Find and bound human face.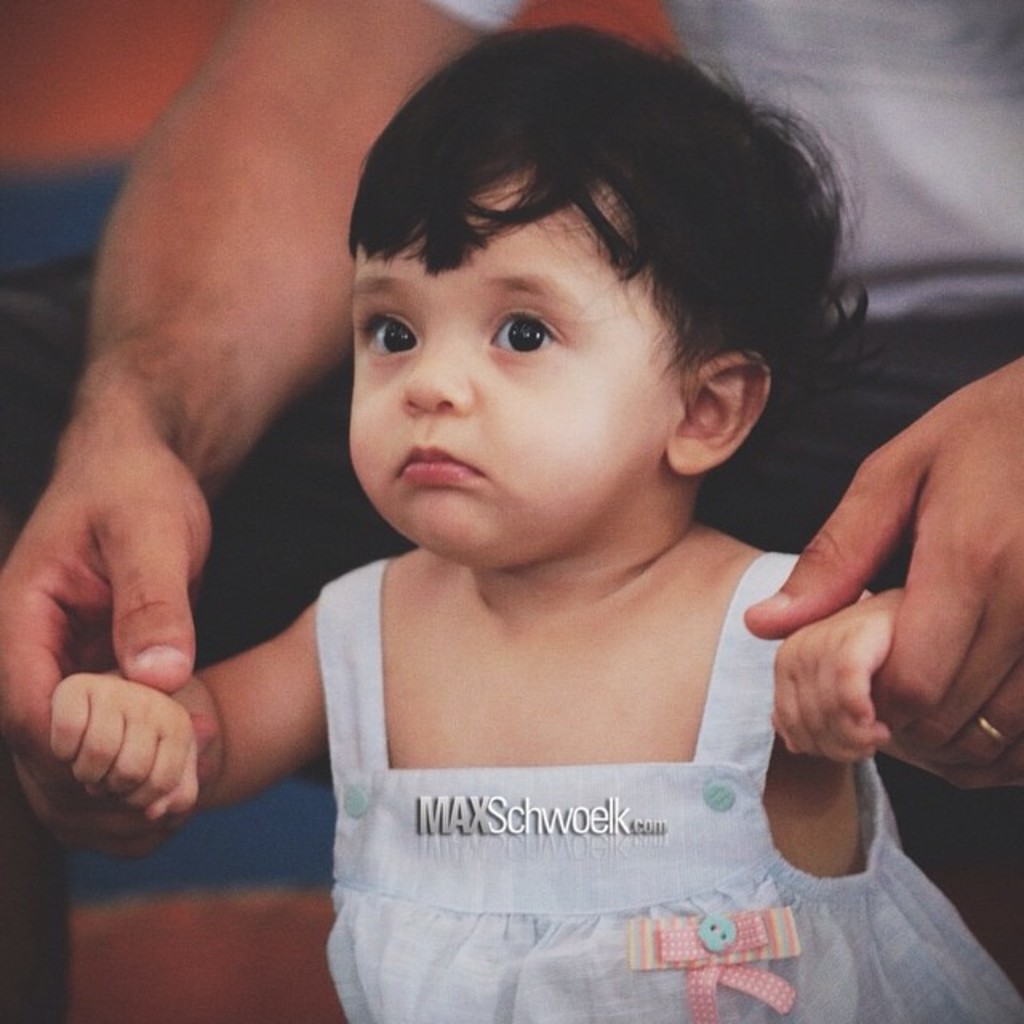
Bound: x1=346 y1=155 x2=694 y2=578.
